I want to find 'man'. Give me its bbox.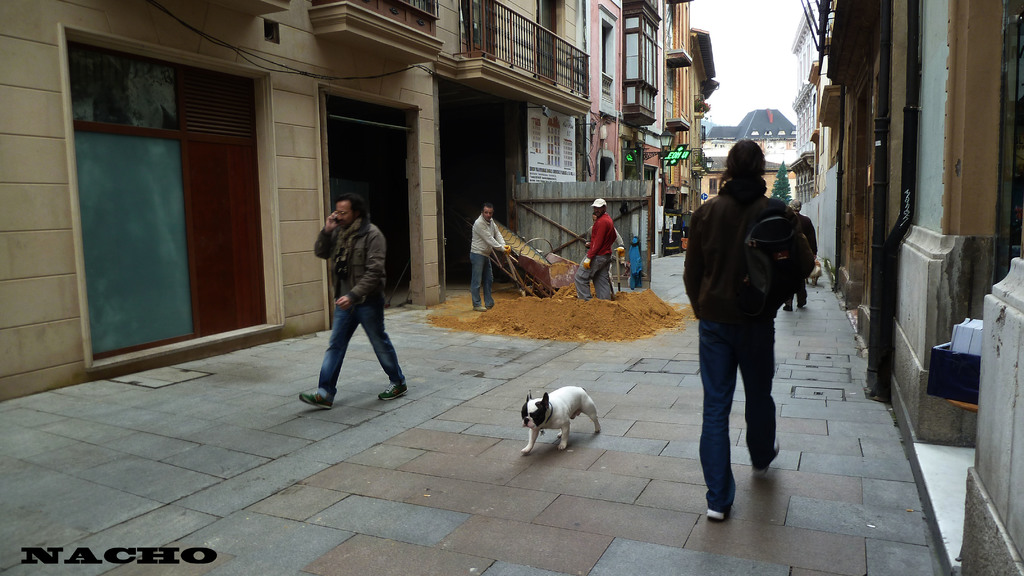
l=577, t=192, r=615, b=303.
